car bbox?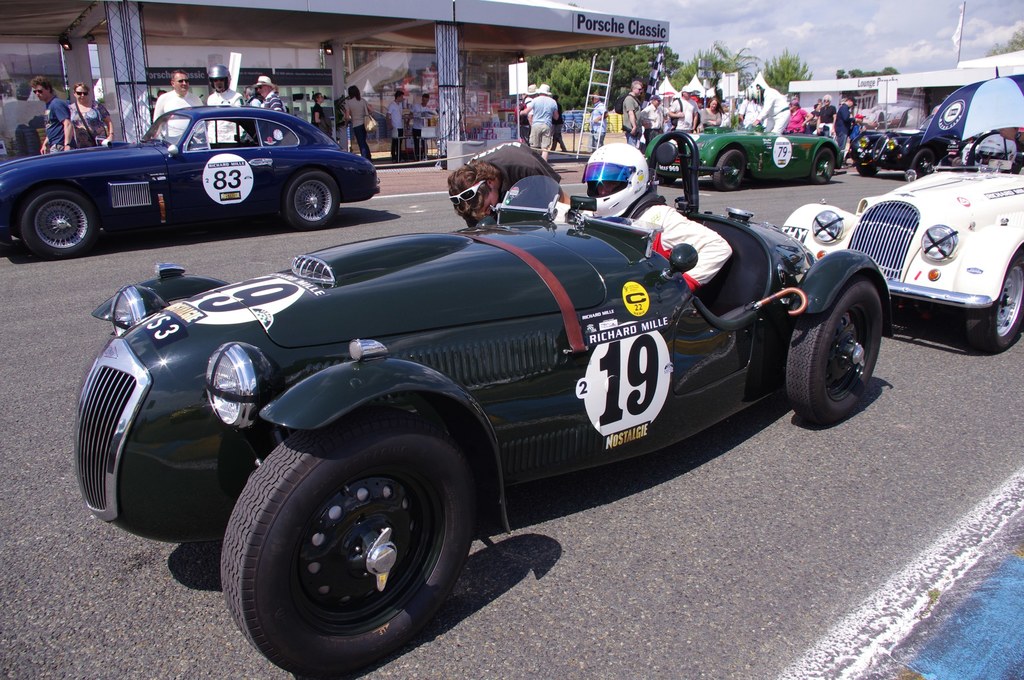
rect(846, 117, 970, 180)
